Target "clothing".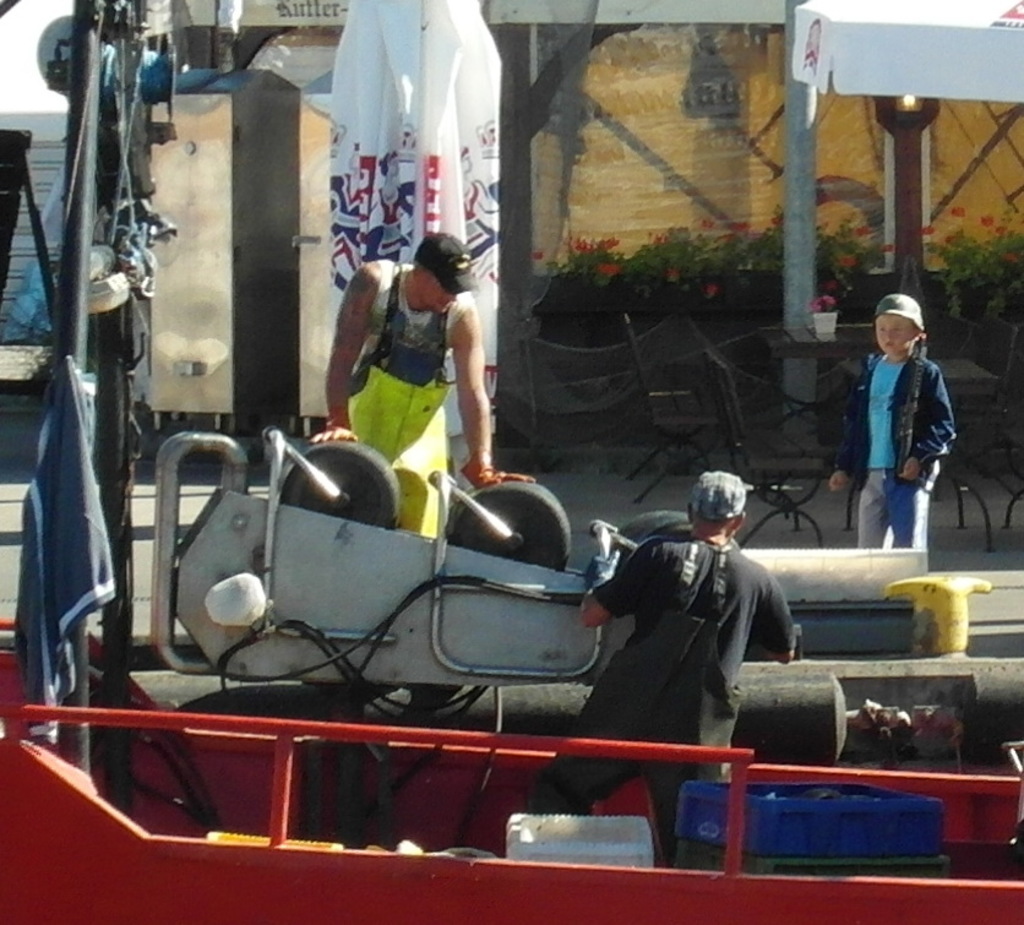
Target region: left=523, top=532, right=797, bottom=867.
